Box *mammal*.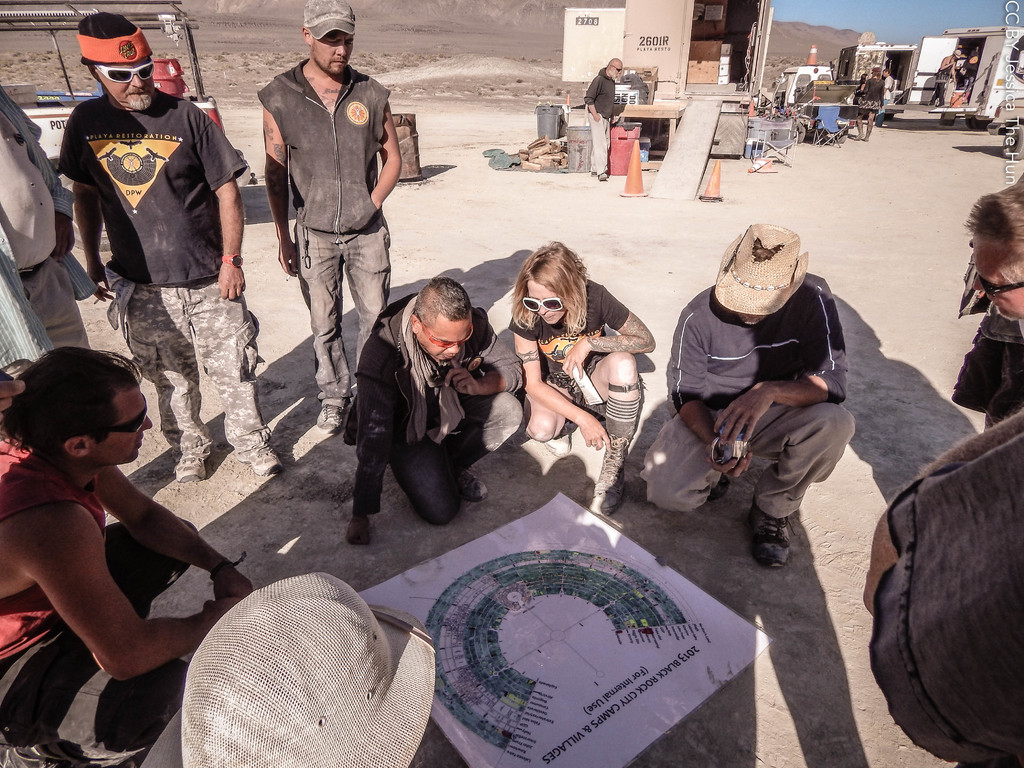
pyautogui.locateOnScreen(637, 220, 855, 564).
